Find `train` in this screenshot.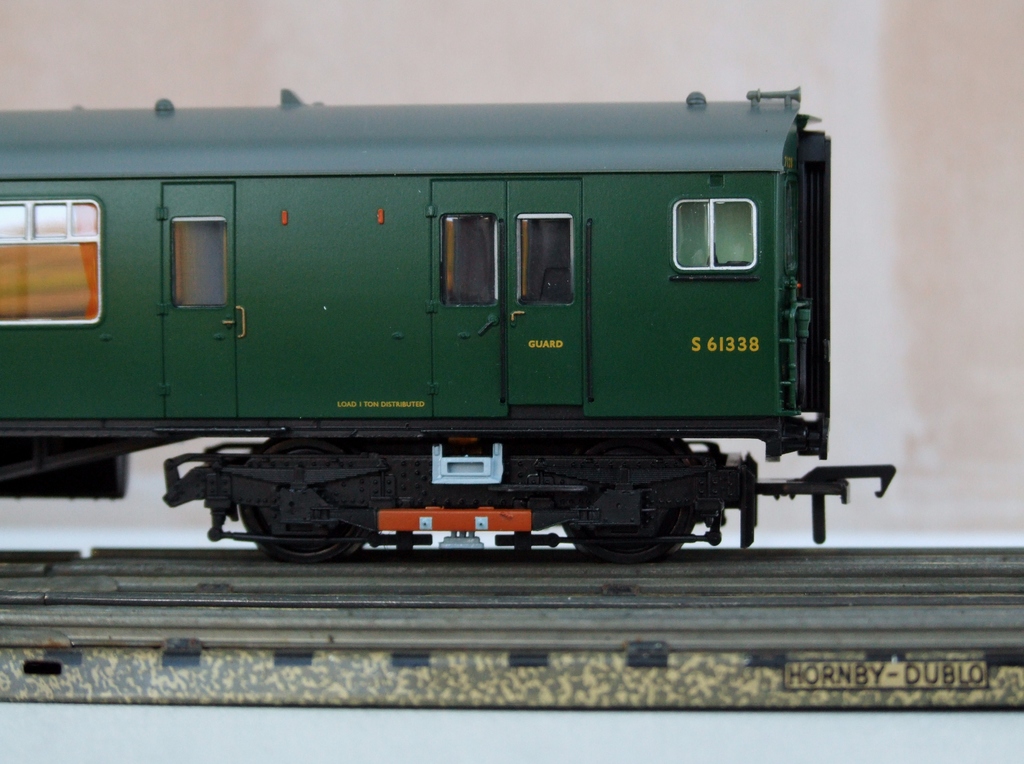
The bounding box for `train` is box(0, 82, 895, 561).
